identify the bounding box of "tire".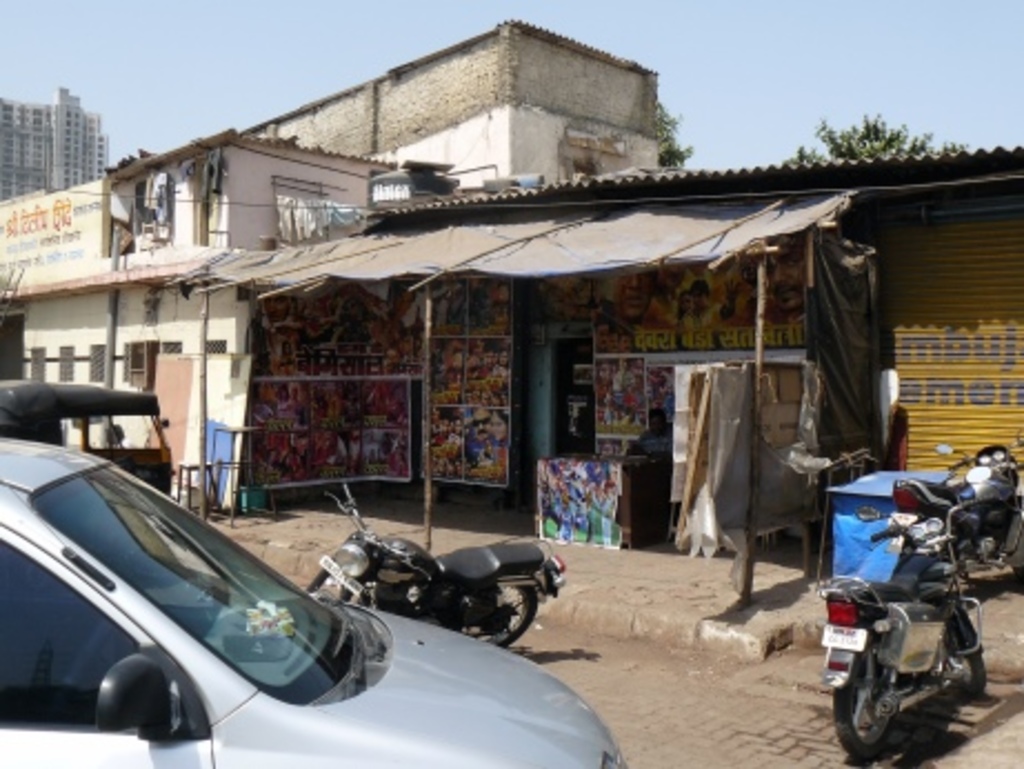
<box>926,622,988,700</box>.
